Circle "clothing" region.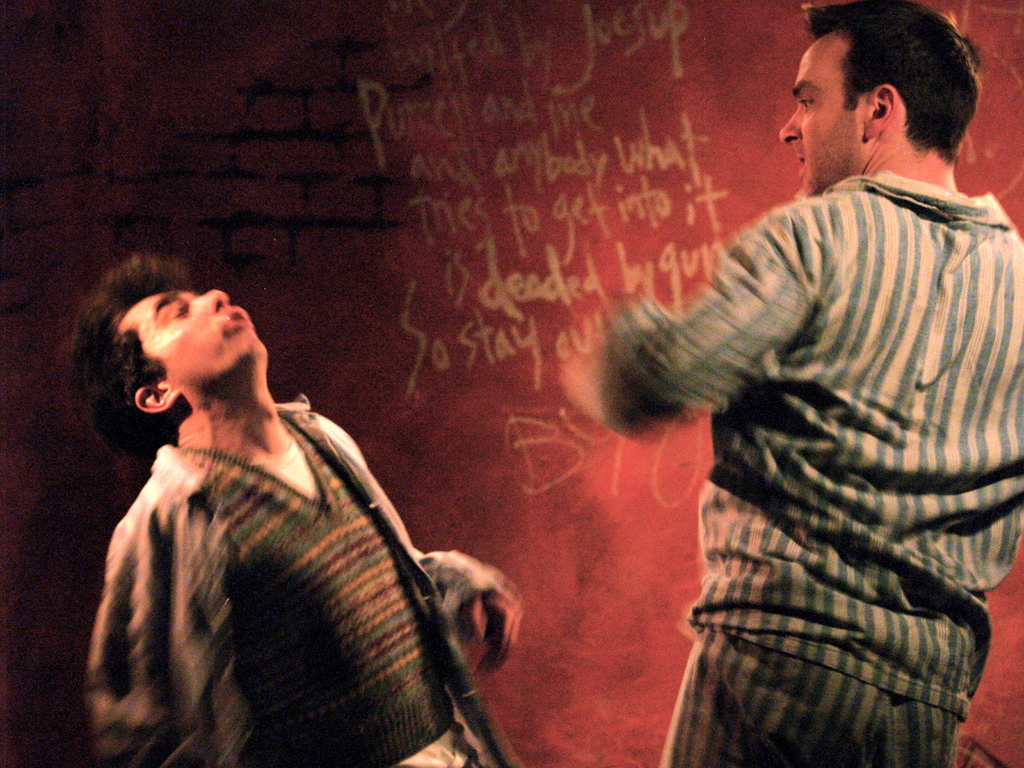
Region: box=[84, 386, 530, 767].
